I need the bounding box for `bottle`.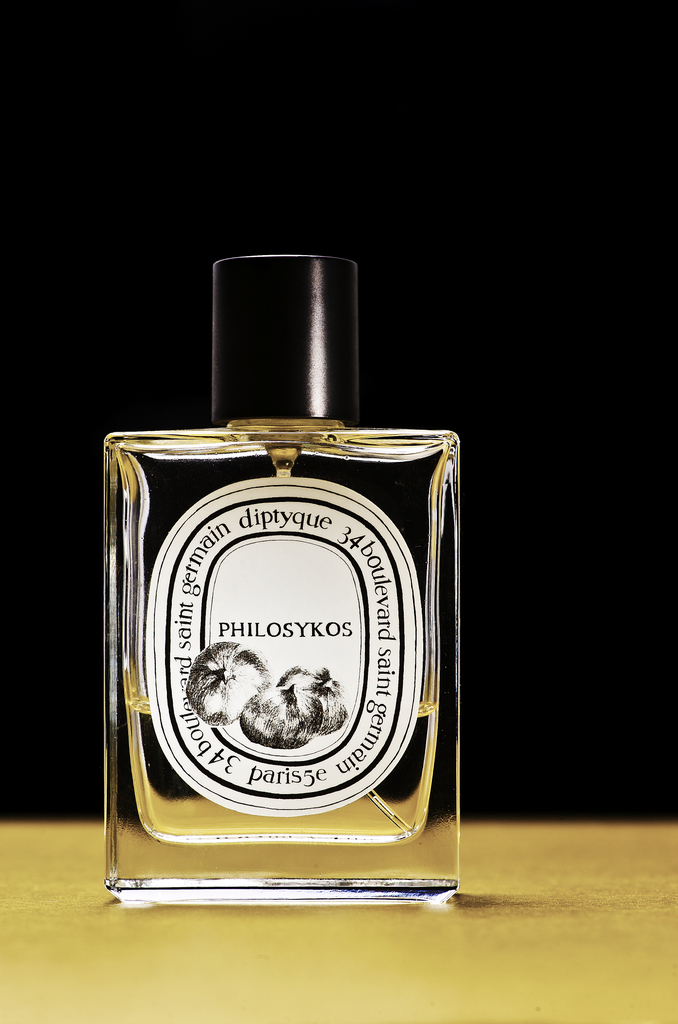
Here it is: 77/252/464/895.
